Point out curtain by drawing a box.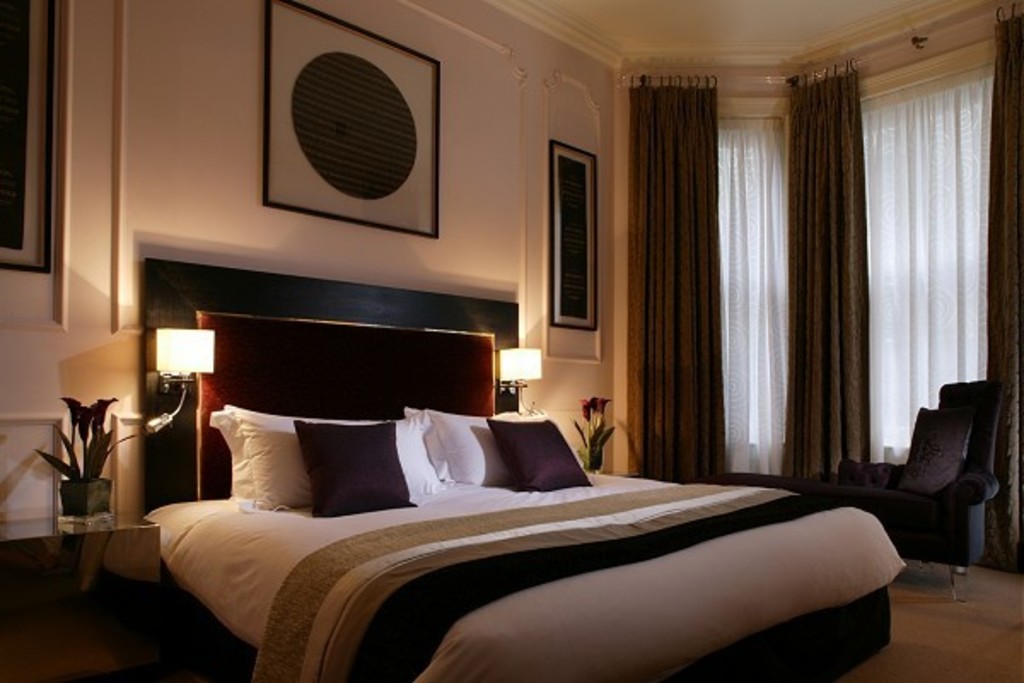
box=[771, 60, 865, 483].
